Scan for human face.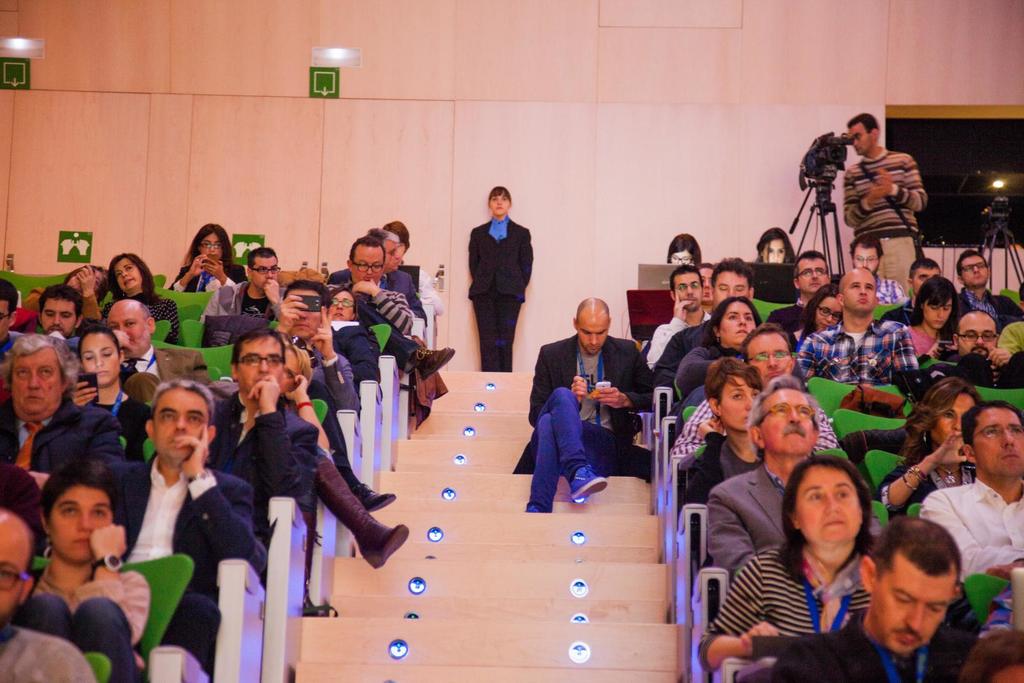
Scan result: l=961, t=255, r=993, b=289.
